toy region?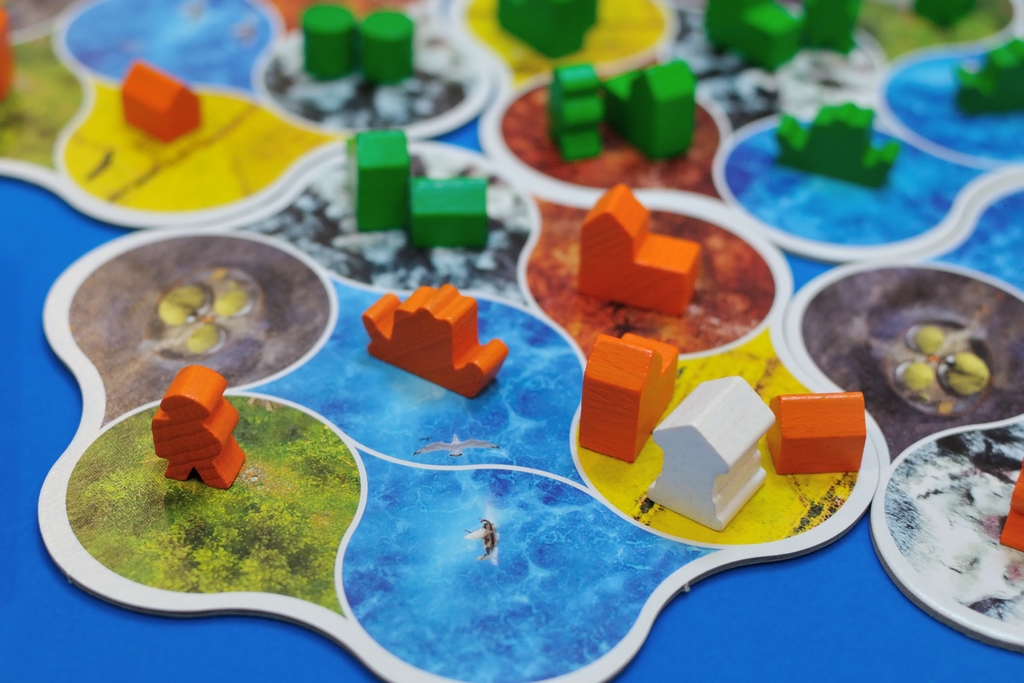
bbox=[577, 331, 680, 465]
